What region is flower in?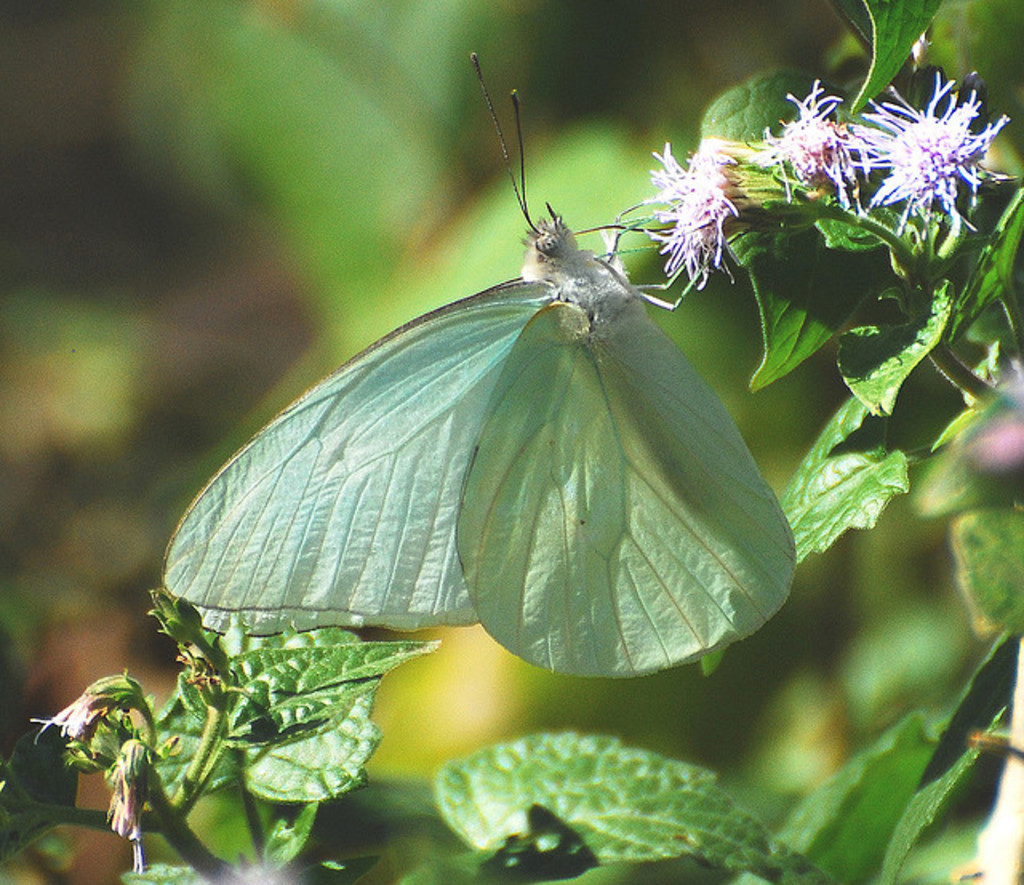
pyautogui.locateOnScreen(859, 62, 1011, 240).
